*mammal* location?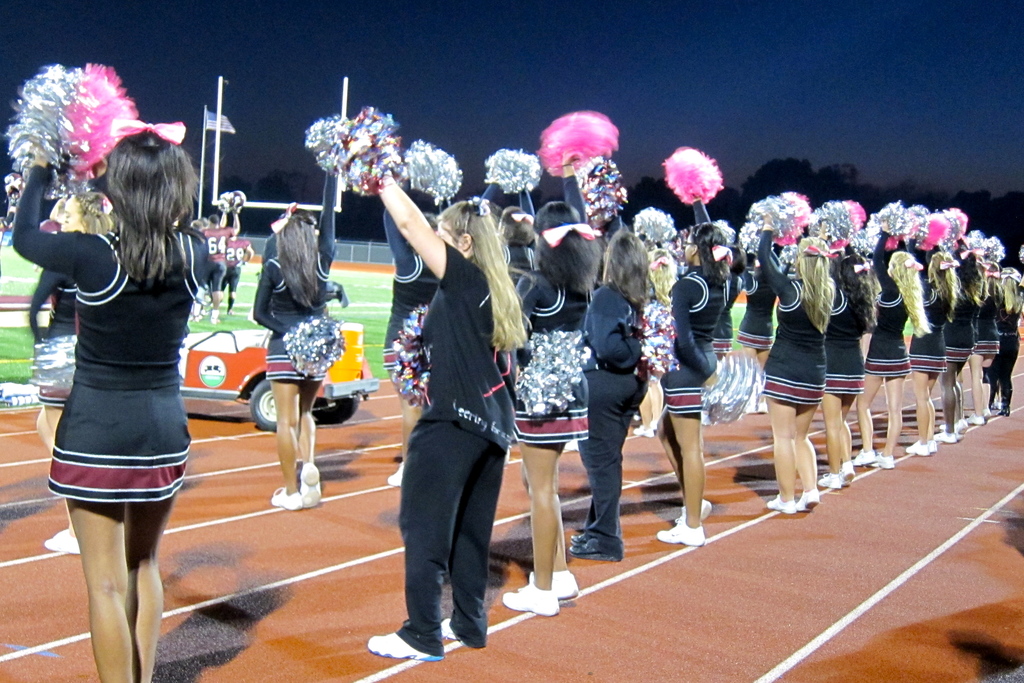
904 228 961 456
